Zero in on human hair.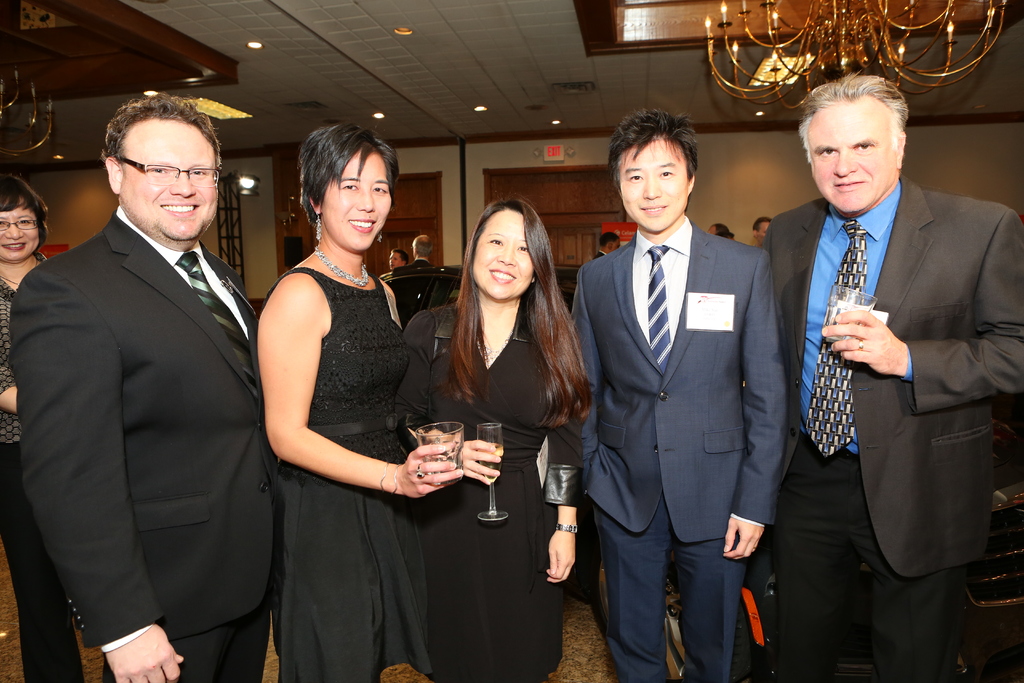
Zeroed in: 596:233:618:249.
